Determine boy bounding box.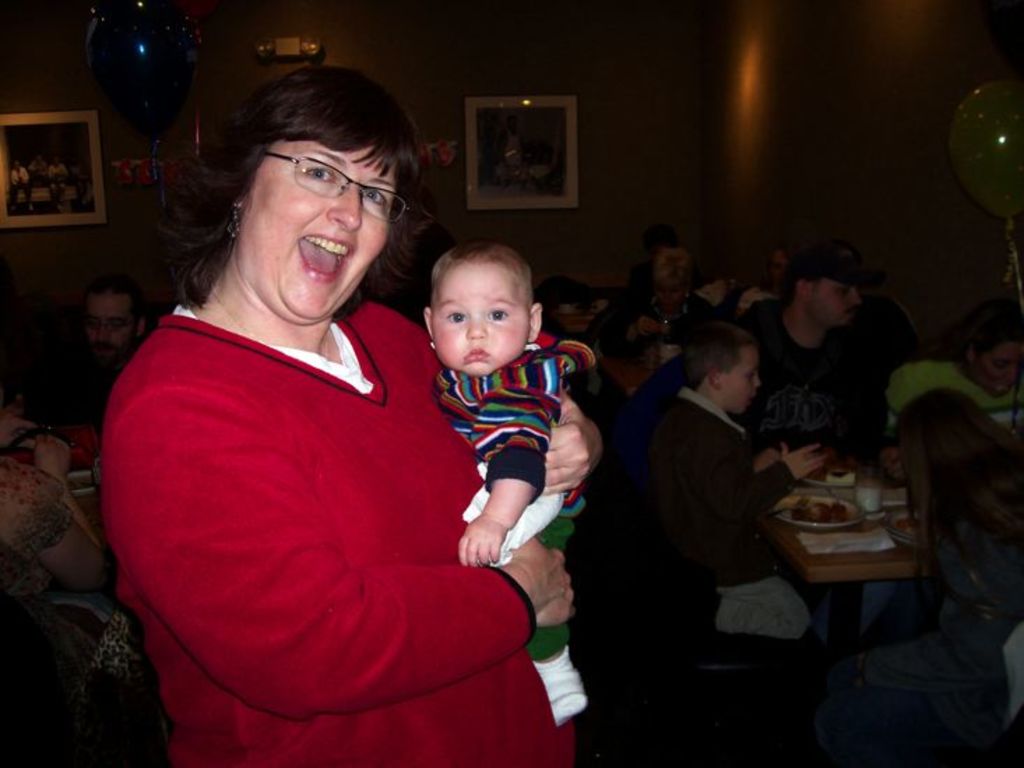
Determined: box(626, 338, 827, 659).
